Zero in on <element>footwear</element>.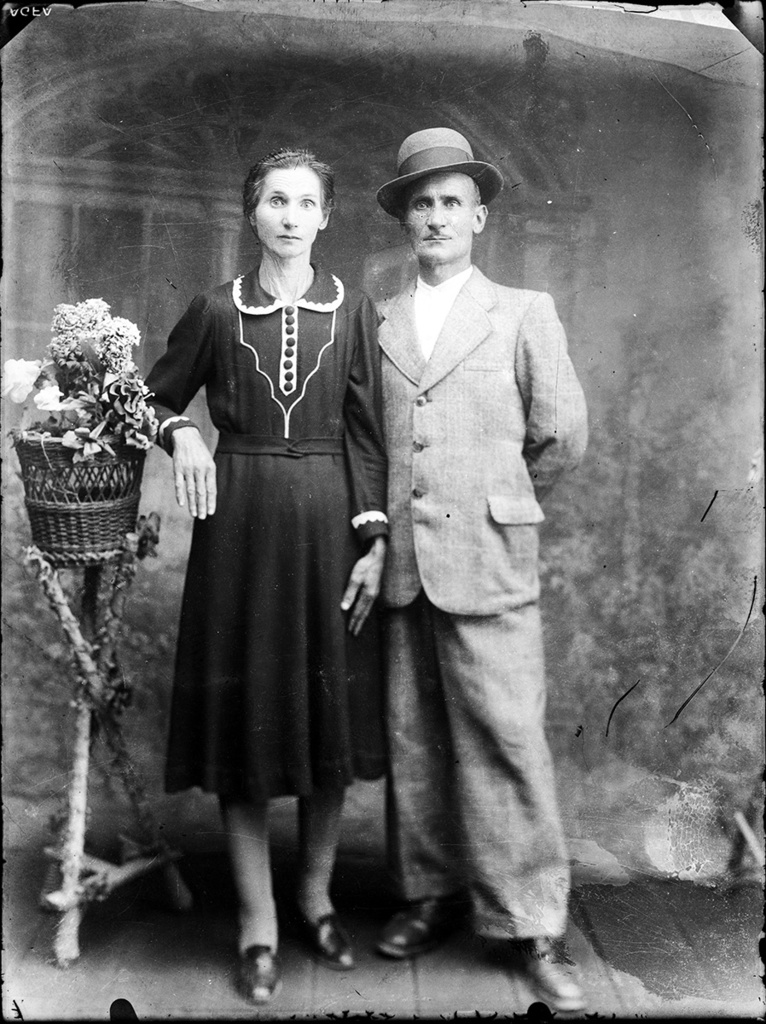
Zeroed in: locate(373, 907, 467, 953).
